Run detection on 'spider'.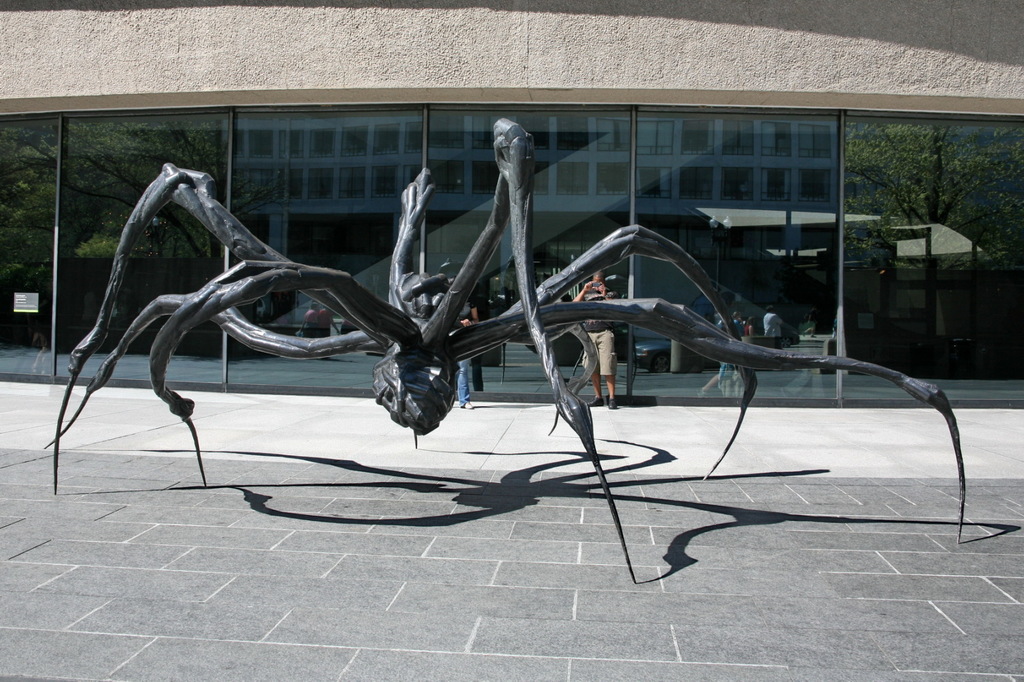
Result: (42, 114, 971, 585).
